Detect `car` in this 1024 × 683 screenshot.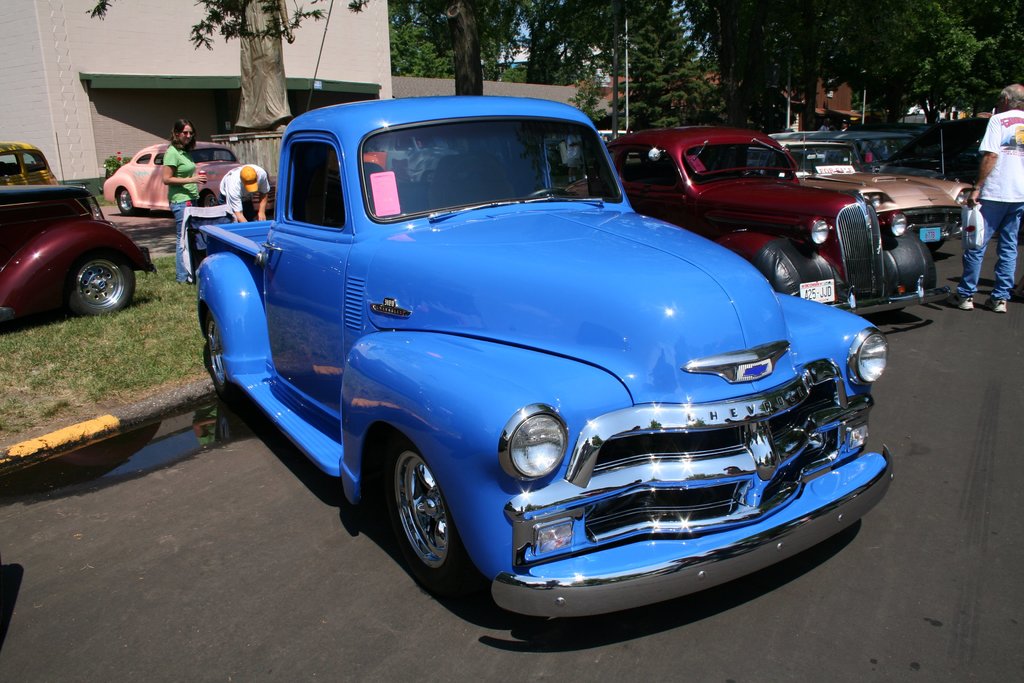
Detection: [left=0, top=187, right=157, bottom=313].
